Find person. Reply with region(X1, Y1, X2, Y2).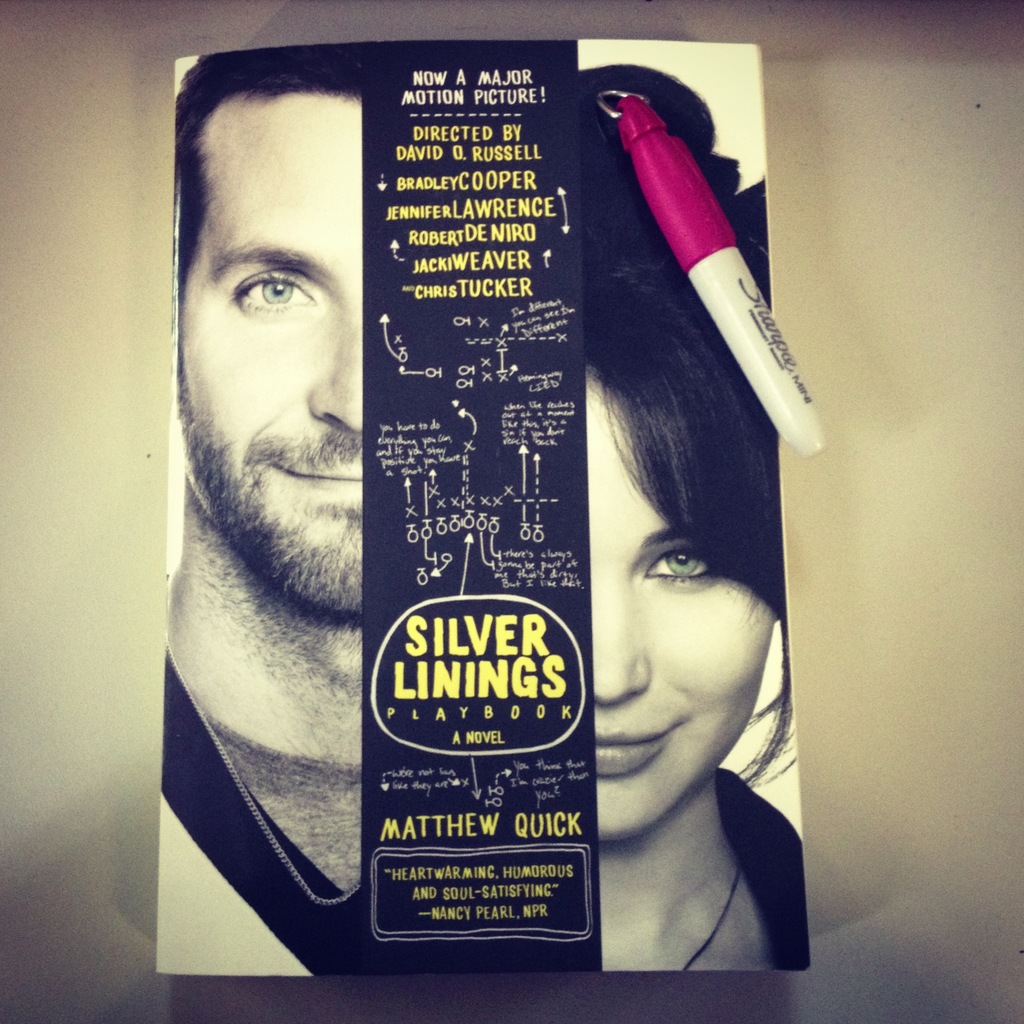
region(154, 44, 364, 973).
